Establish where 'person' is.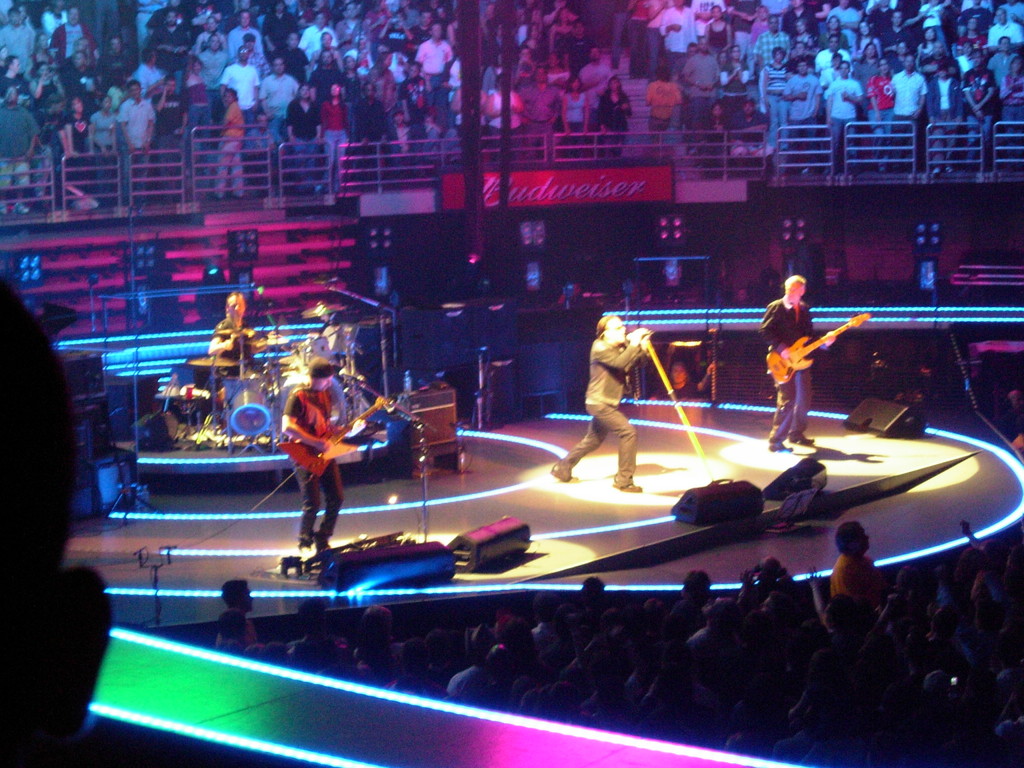
Established at {"x1": 826, "y1": 60, "x2": 865, "y2": 168}.
